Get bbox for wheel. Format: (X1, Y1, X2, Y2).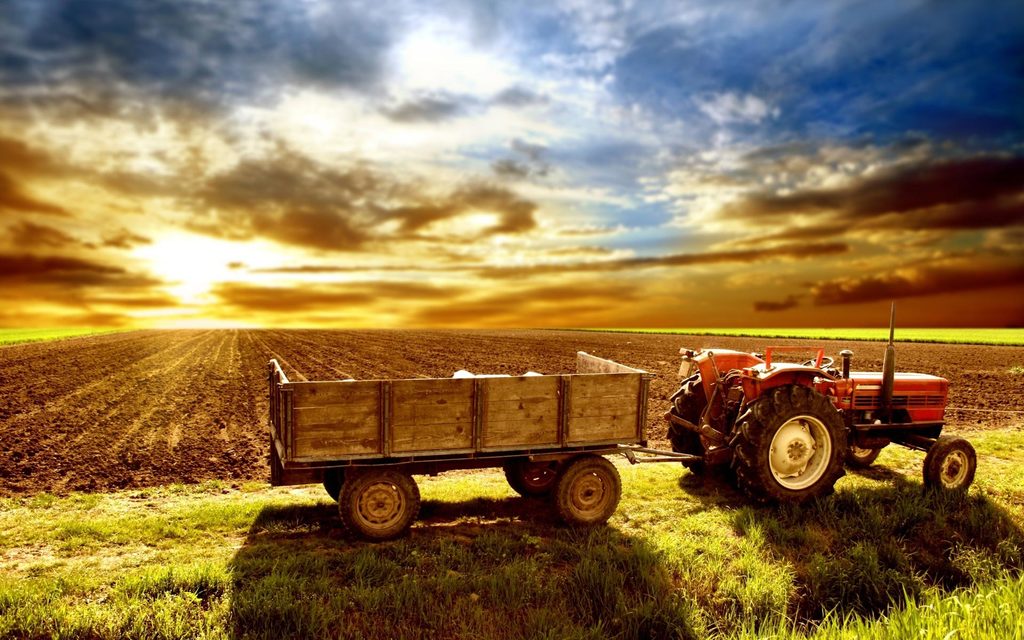
(847, 446, 882, 470).
